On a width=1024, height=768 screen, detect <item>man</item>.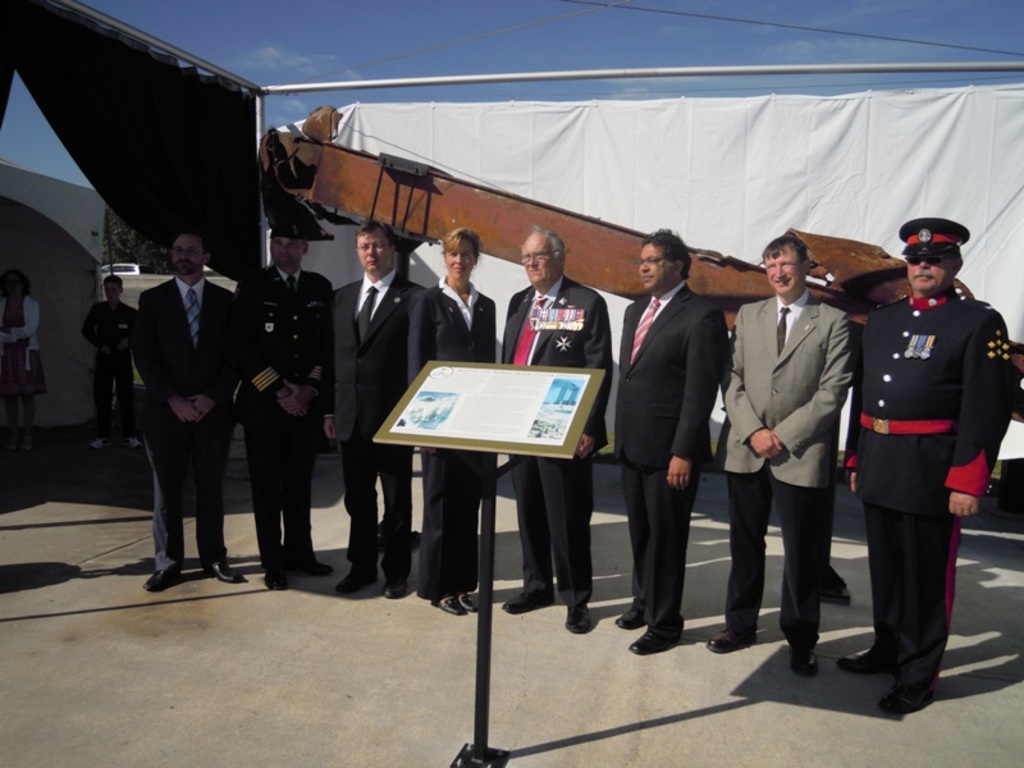
bbox=[613, 221, 730, 653].
